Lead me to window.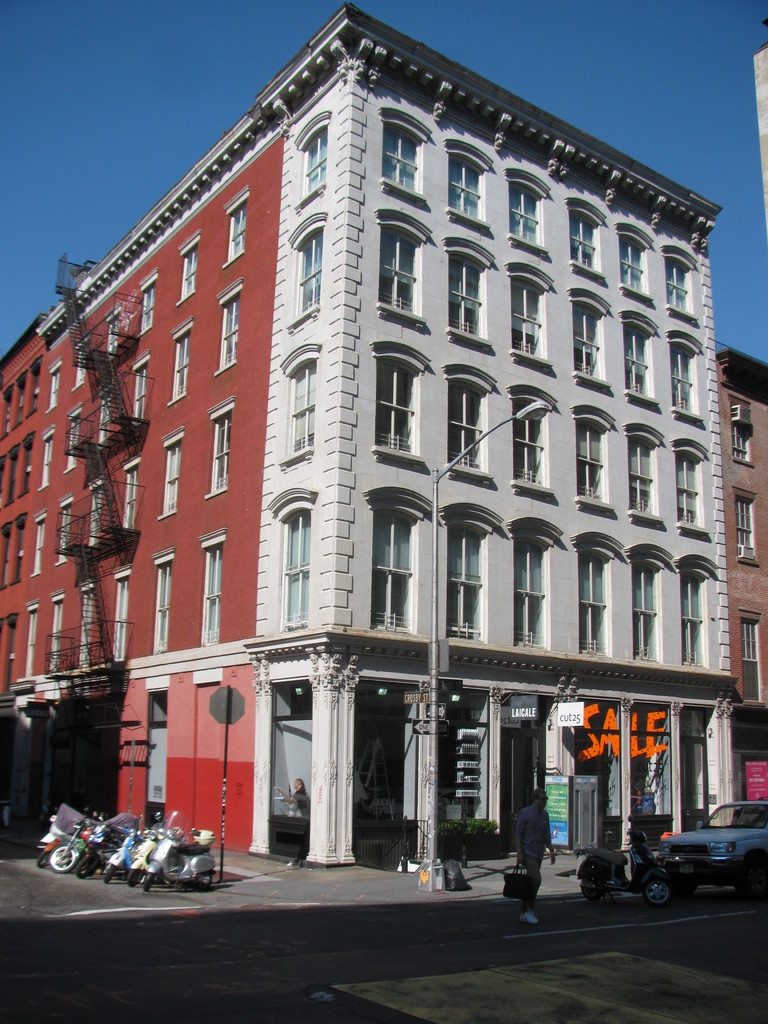
Lead to (377, 211, 433, 328).
